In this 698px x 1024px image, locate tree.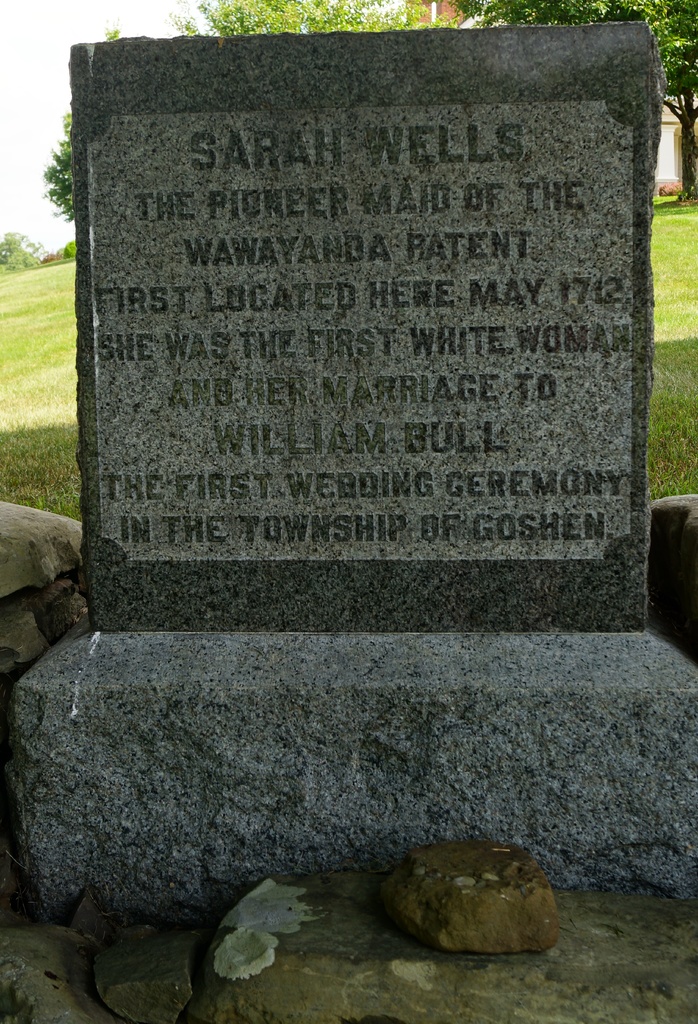
Bounding box: [59,0,456,234].
